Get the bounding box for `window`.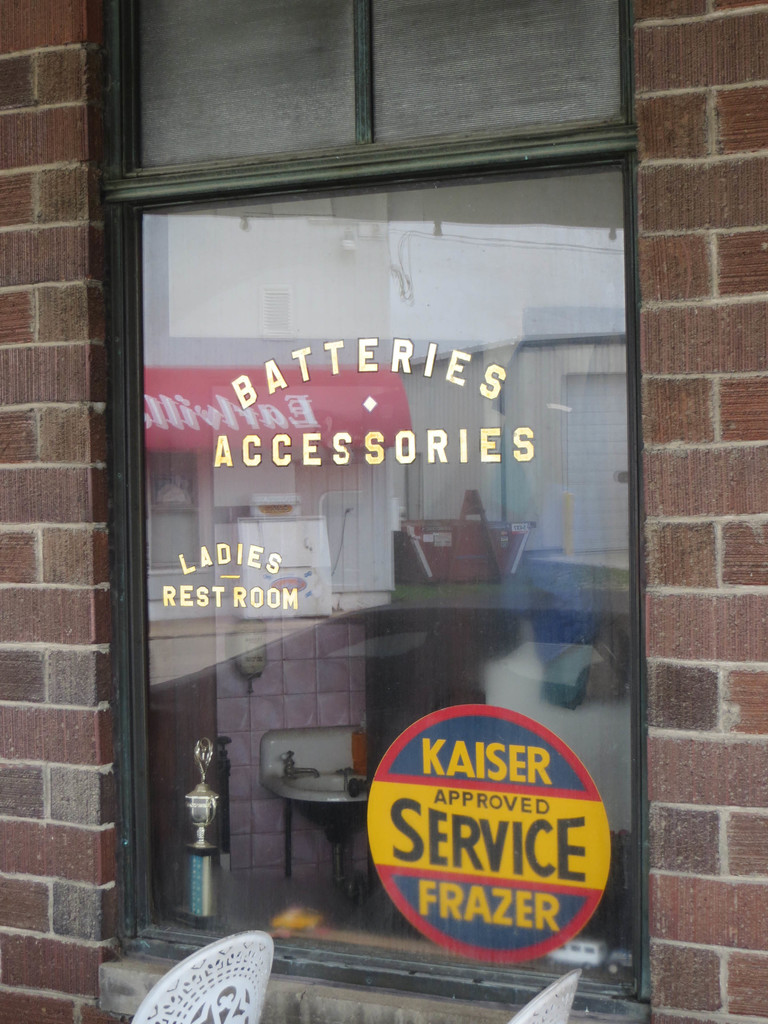
(89, 0, 656, 1023).
